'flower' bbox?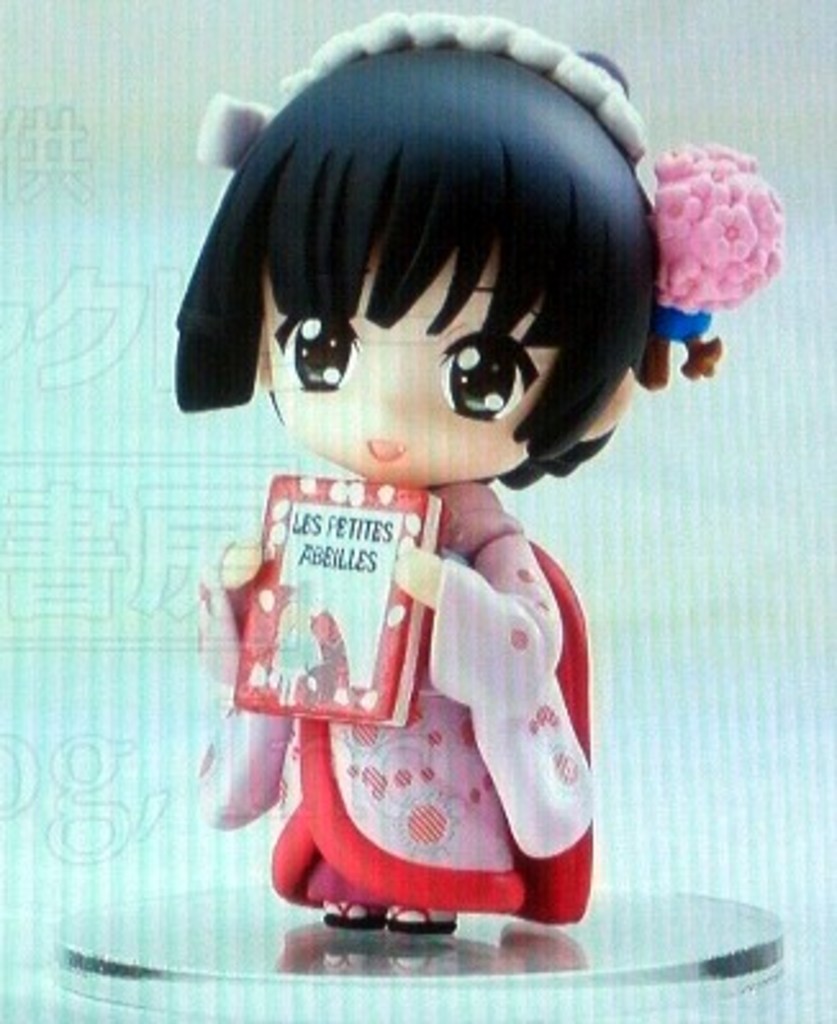
(left=647, top=146, right=783, bottom=303)
